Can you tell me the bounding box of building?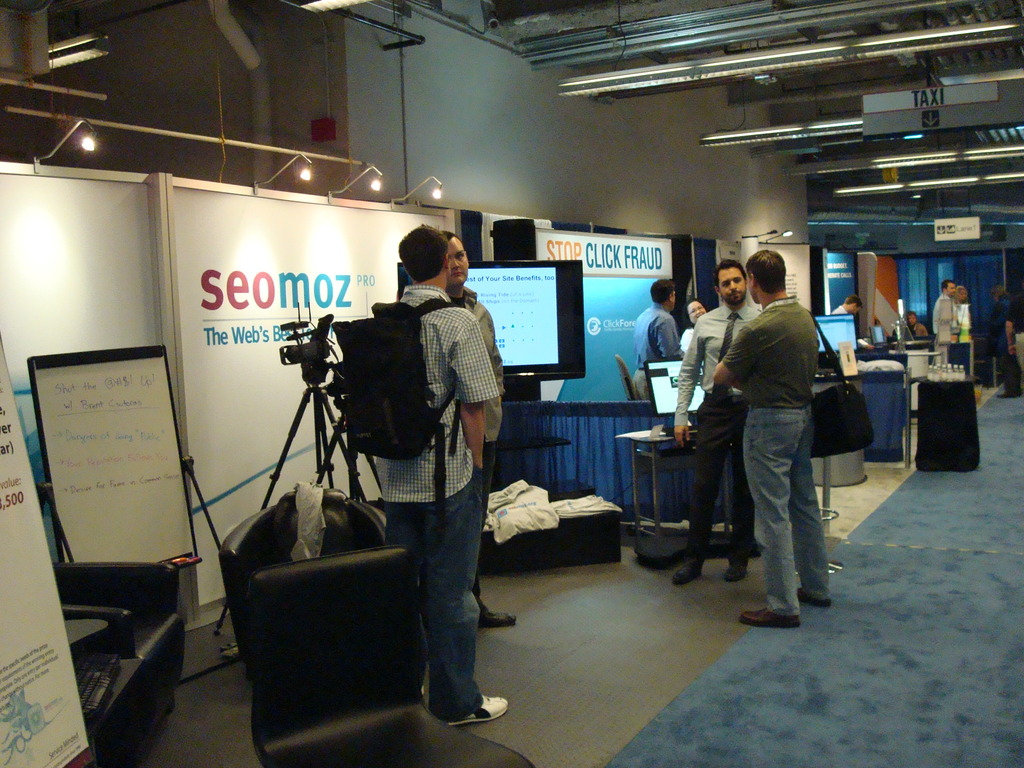
x1=0, y1=0, x2=1023, y2=767.
